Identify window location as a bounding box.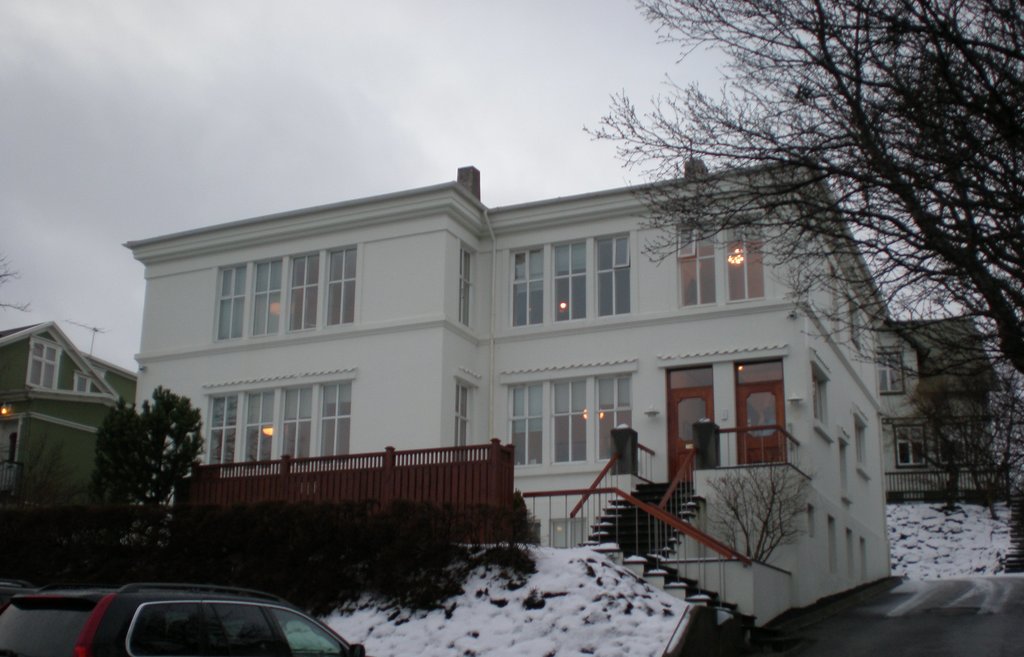
(723,219,760,293).
